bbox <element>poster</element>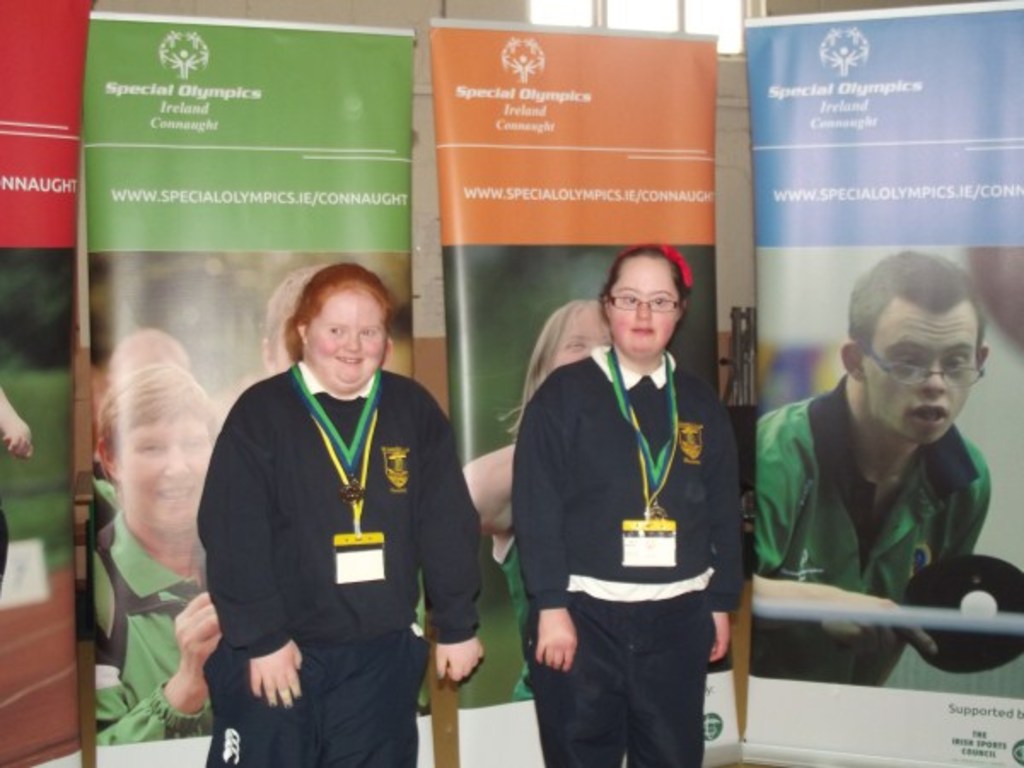
left=0, top=0, right=92, bottom=766
